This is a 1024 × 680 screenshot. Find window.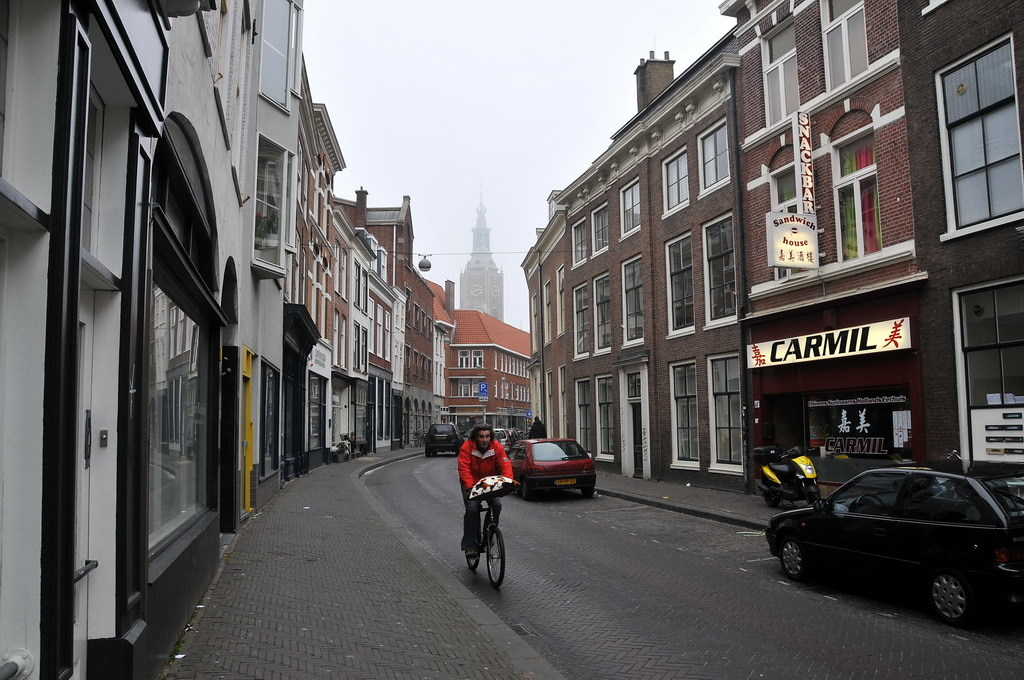
Bounding box: l=830, t=470, r=902, b=514.
